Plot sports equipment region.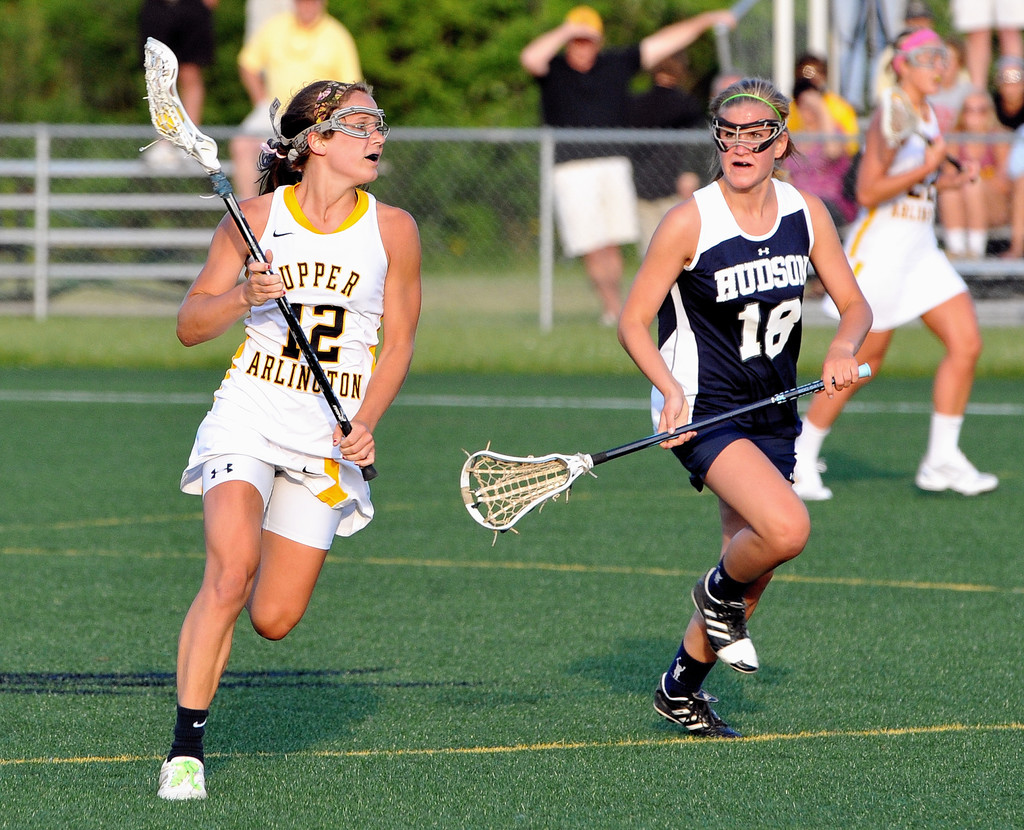
Plotted at 692:568:759:674.
